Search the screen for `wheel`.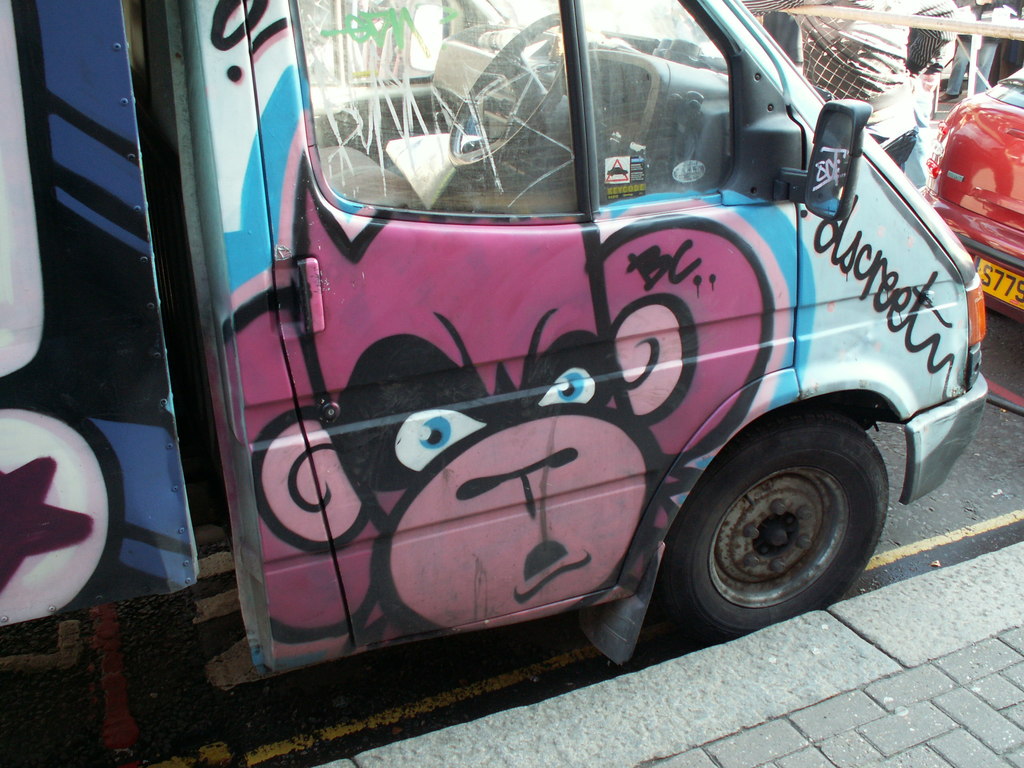
Found at select_region(445, 8, 570, 178).
